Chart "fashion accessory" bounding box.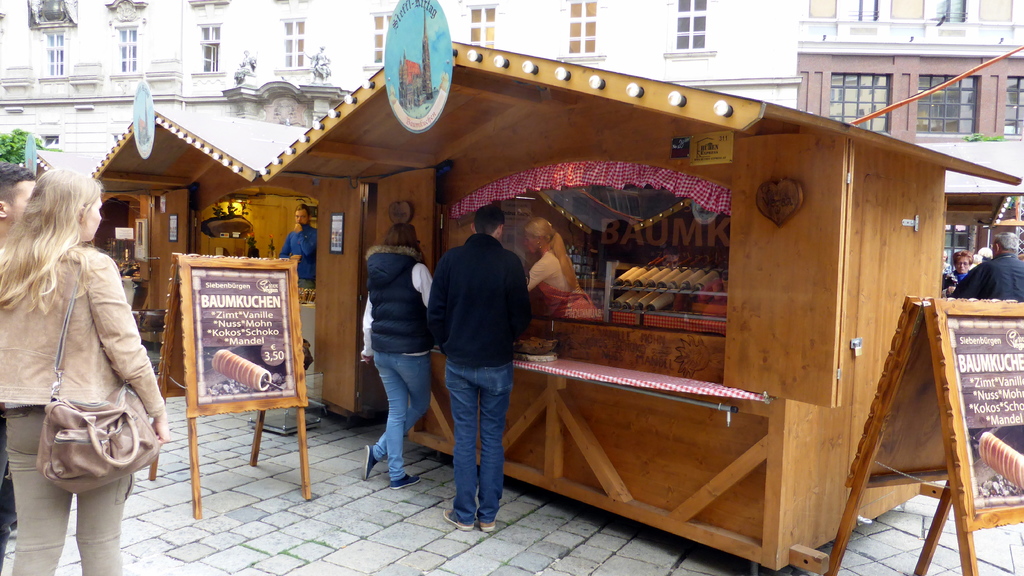
Charted: box=[35, 262, 170, 502].
